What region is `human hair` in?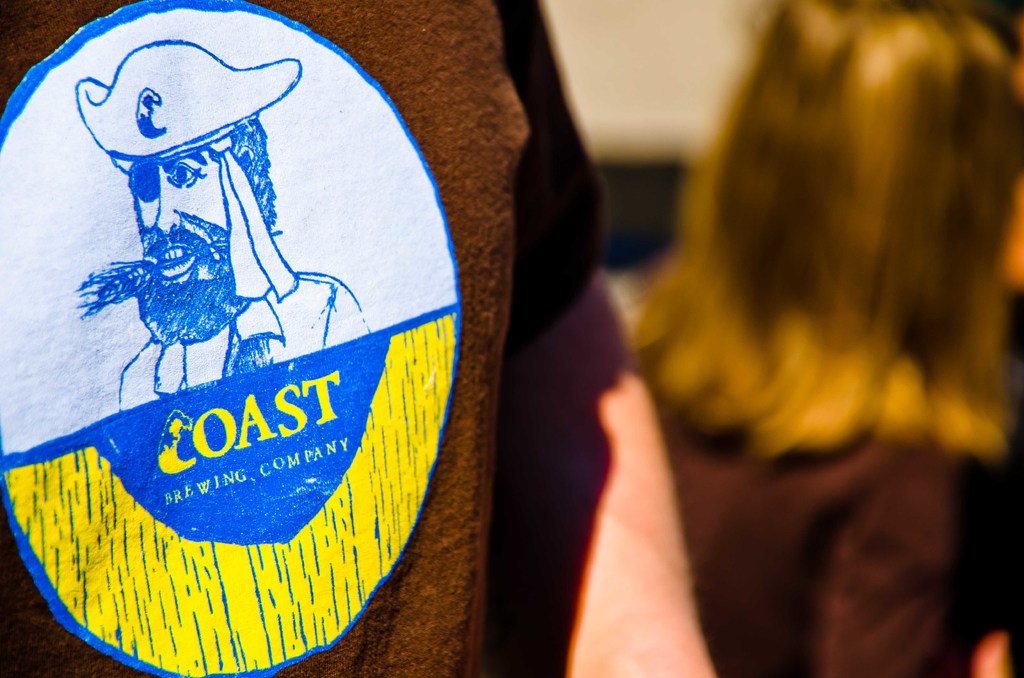
[636,26,1023,527].
